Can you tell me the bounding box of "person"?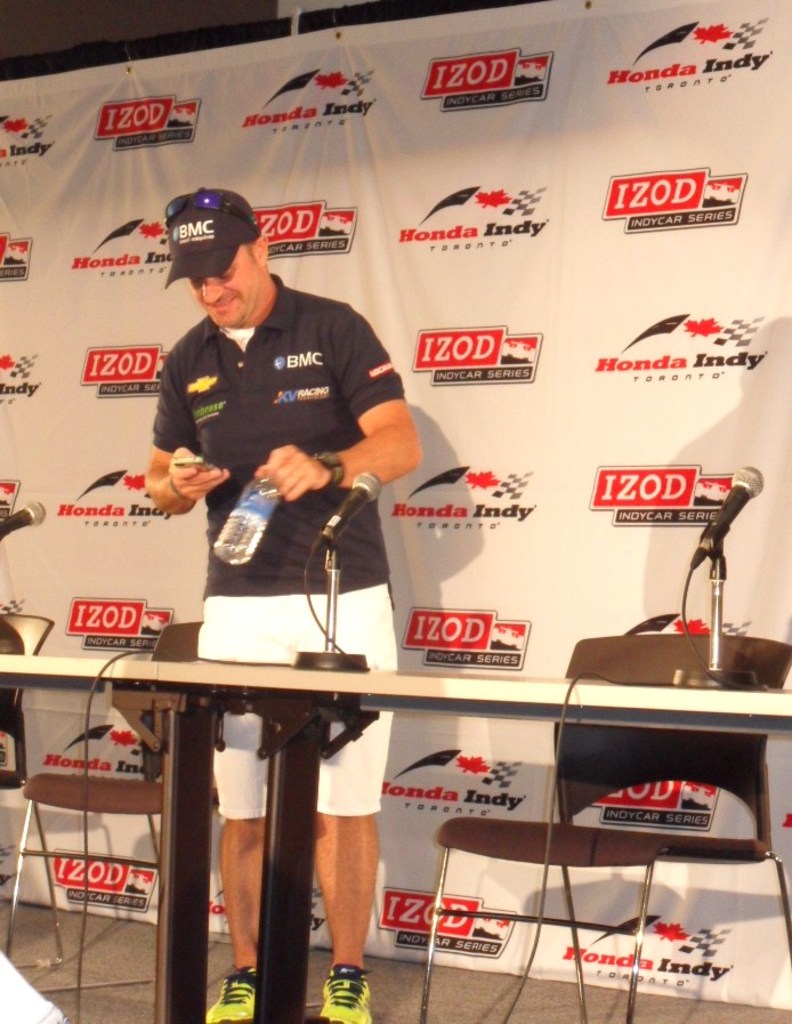
l=159, t=147, r=427, b=788.
